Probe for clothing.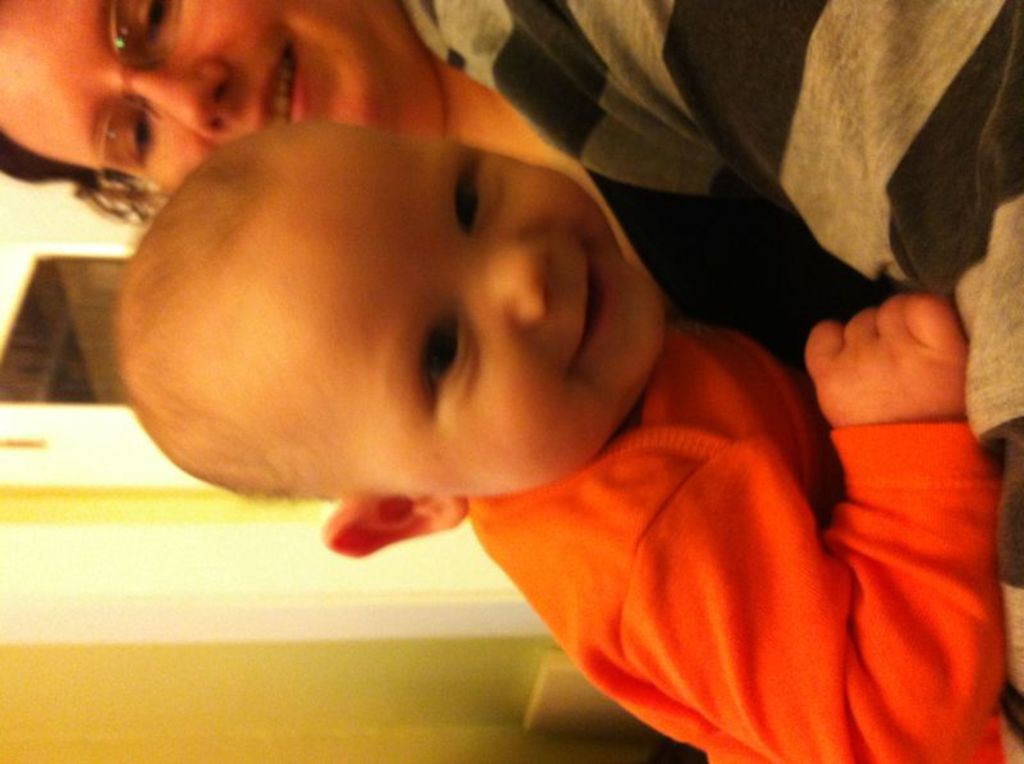
Probe result: (406,0,1023,729).
